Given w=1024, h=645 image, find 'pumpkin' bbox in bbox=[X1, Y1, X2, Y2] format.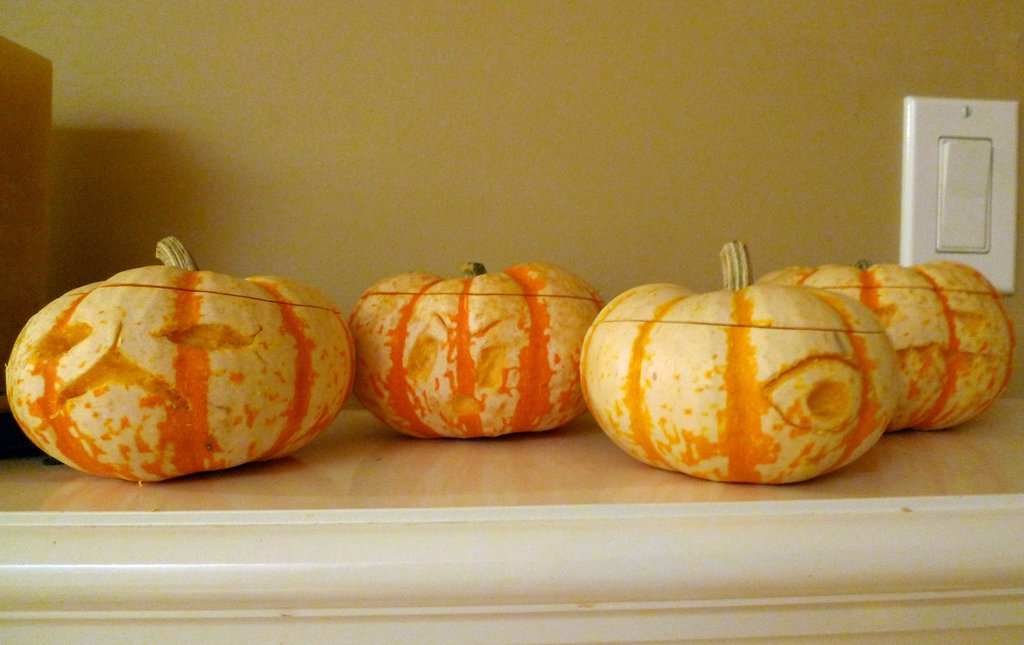
bbox=[760, 257, 1012, 442].
